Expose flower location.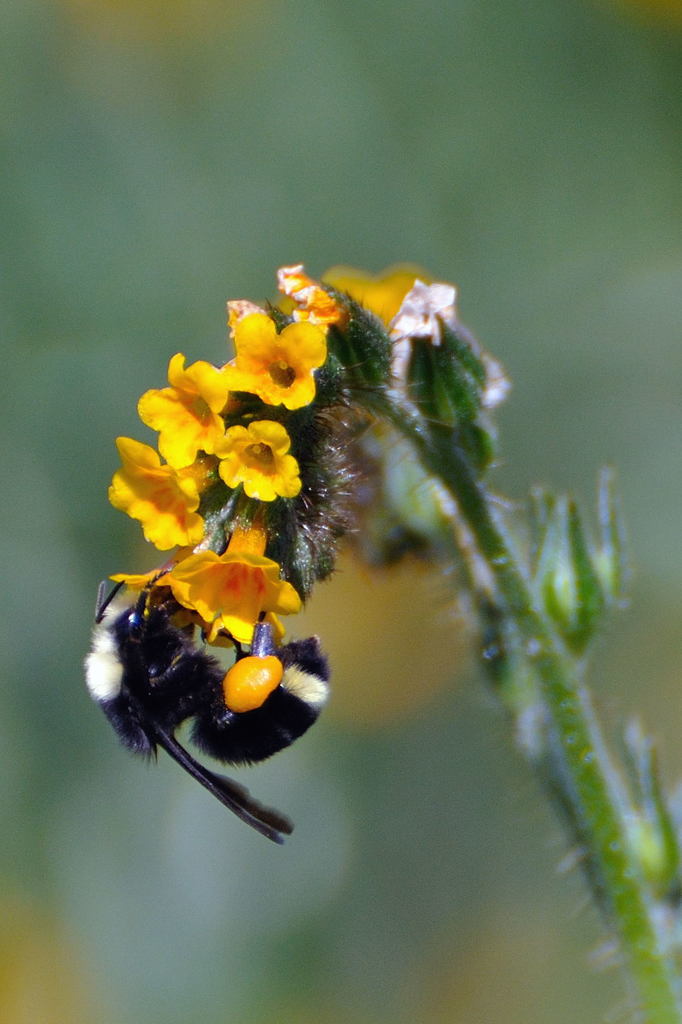
Exposed at pyautogui.locateOnScreen(131, 349, 228, 468).
